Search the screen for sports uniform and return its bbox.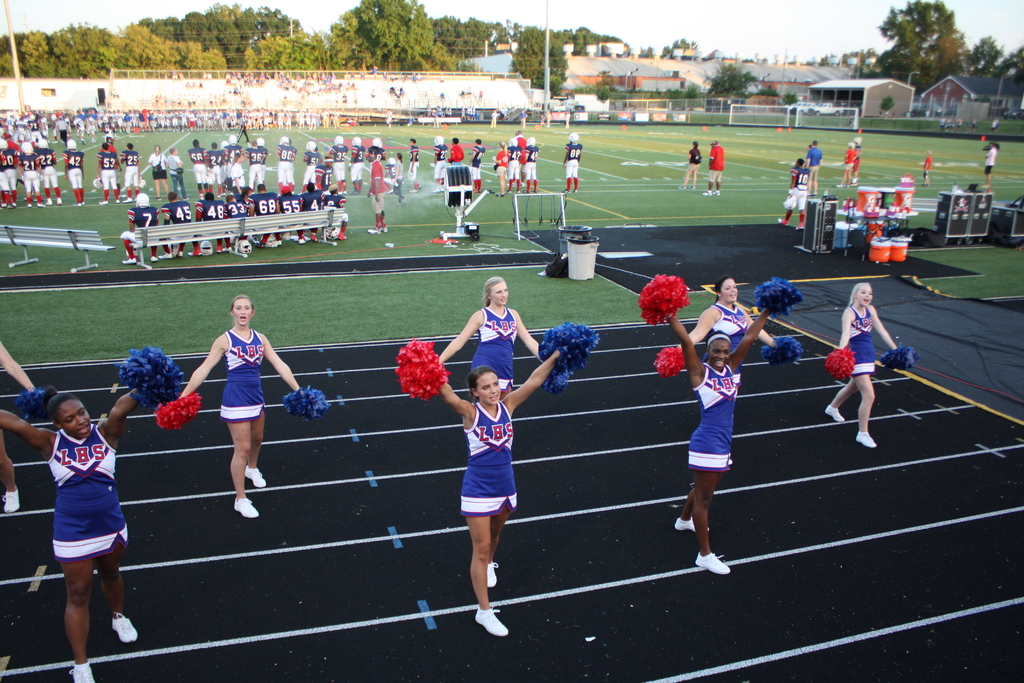
Found: (843,147,858,174).
